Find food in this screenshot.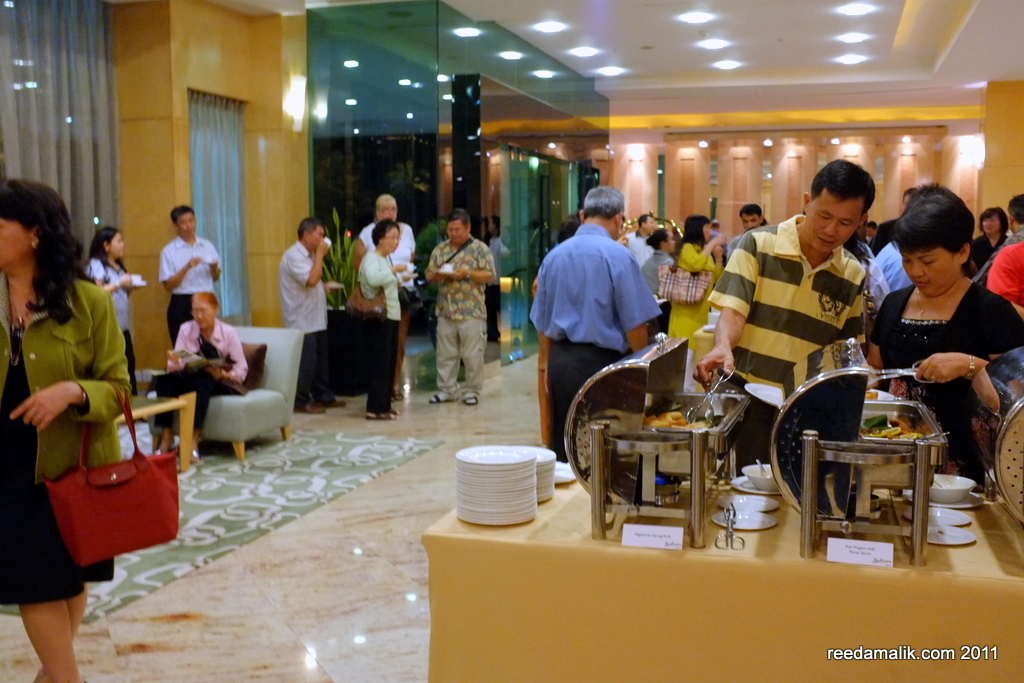
The bounding box for food is BBox(860, 405, 935, 438).
